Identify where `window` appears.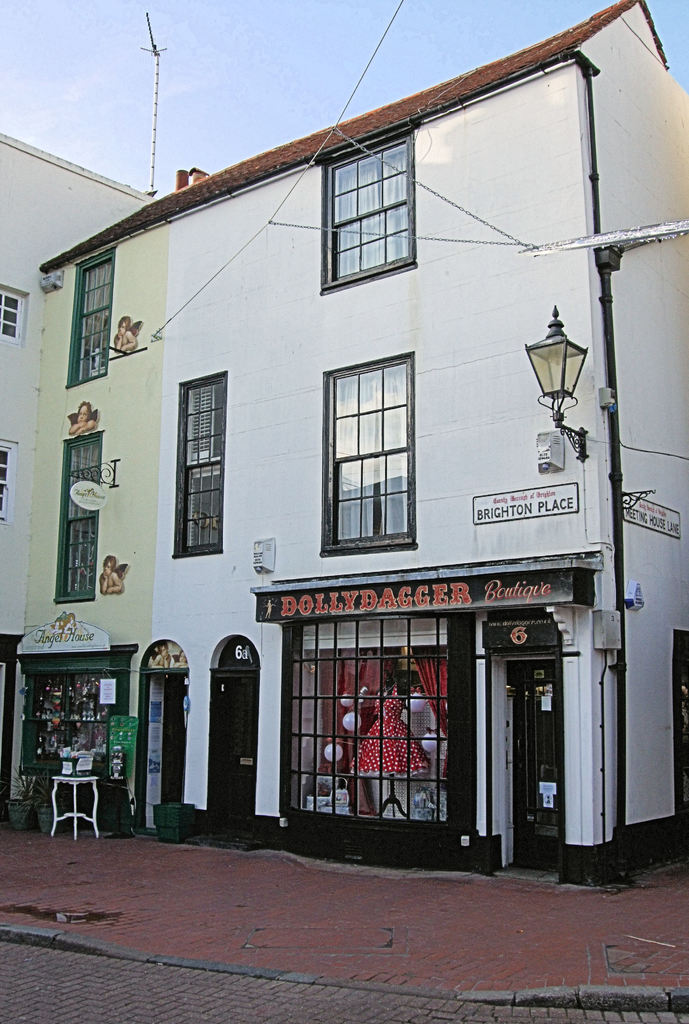
Appears at BBox(0, 442, 16, 517).
